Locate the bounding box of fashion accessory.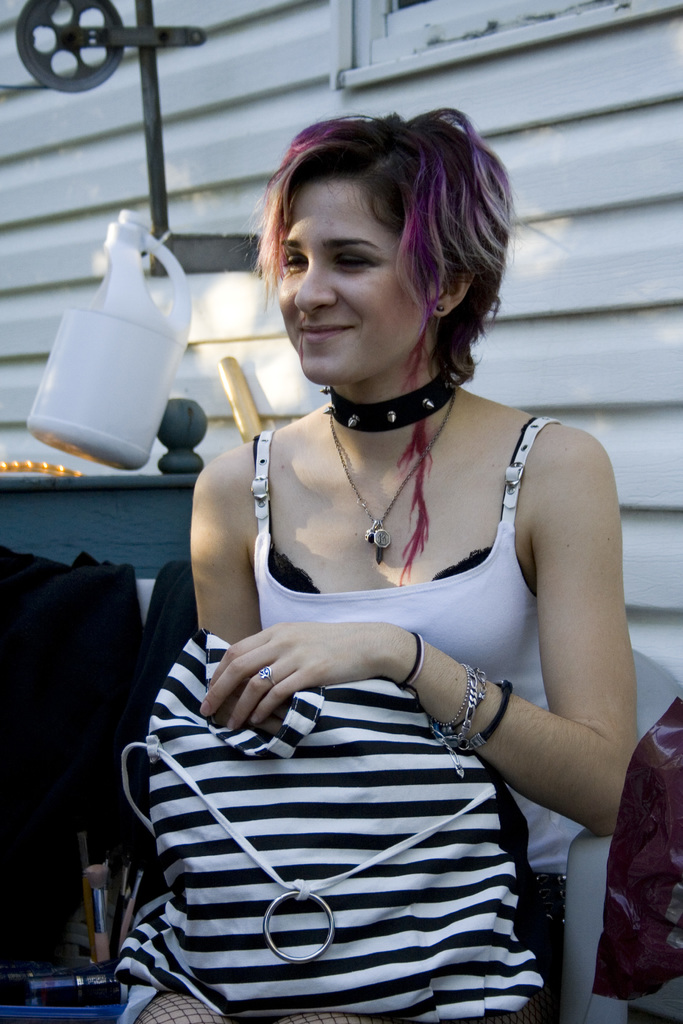
Bounding box: box=[432, 666, 491, 776].
